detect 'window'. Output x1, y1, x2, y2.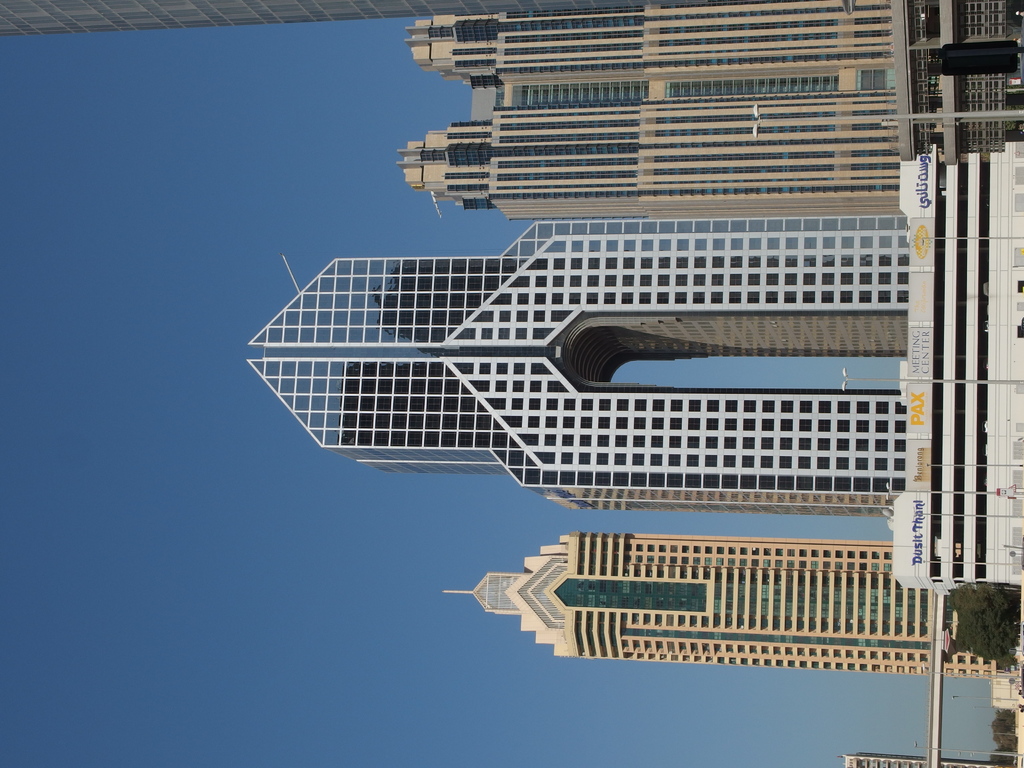
822, 273, 833, 285.
